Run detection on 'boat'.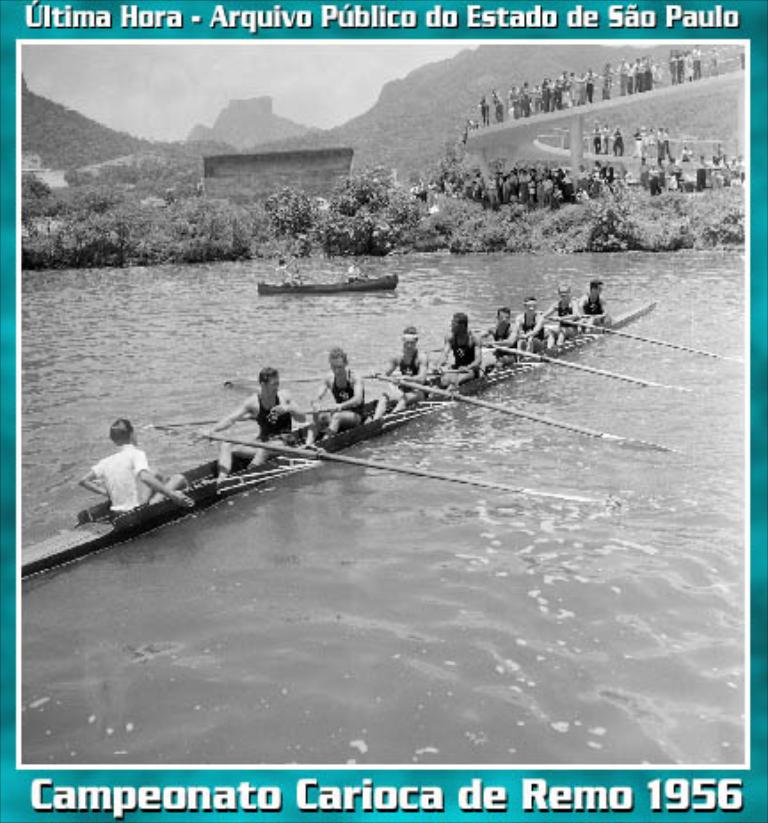
Result: left=252, top=258, right=395, bottom=302.
